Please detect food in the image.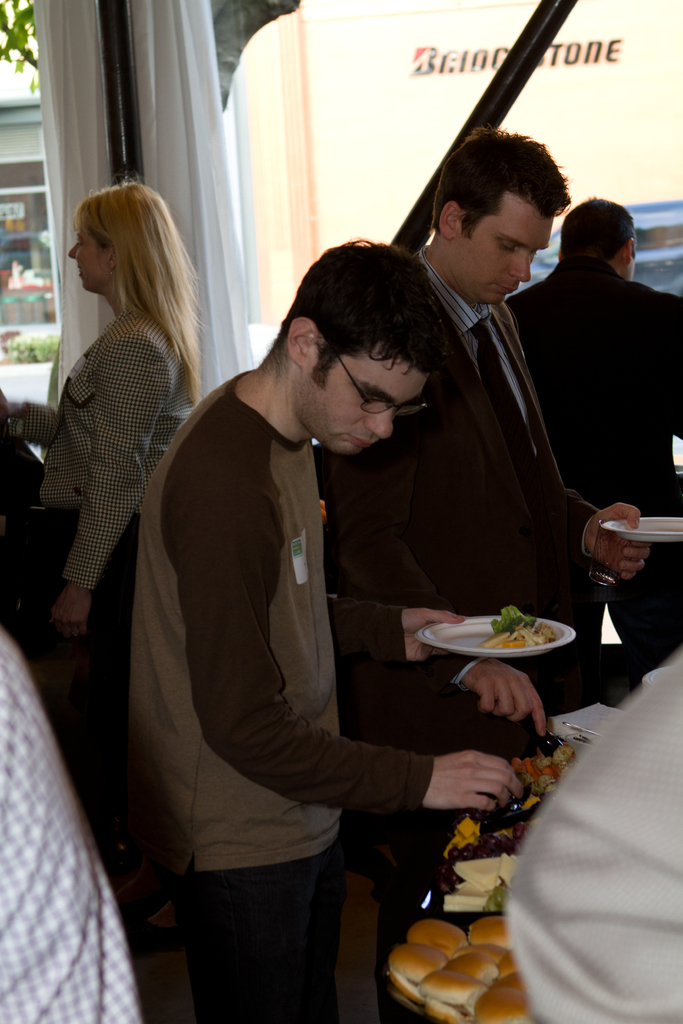
{"left": 472, "top": 970, "right": 534, "bottom": 1023}.
